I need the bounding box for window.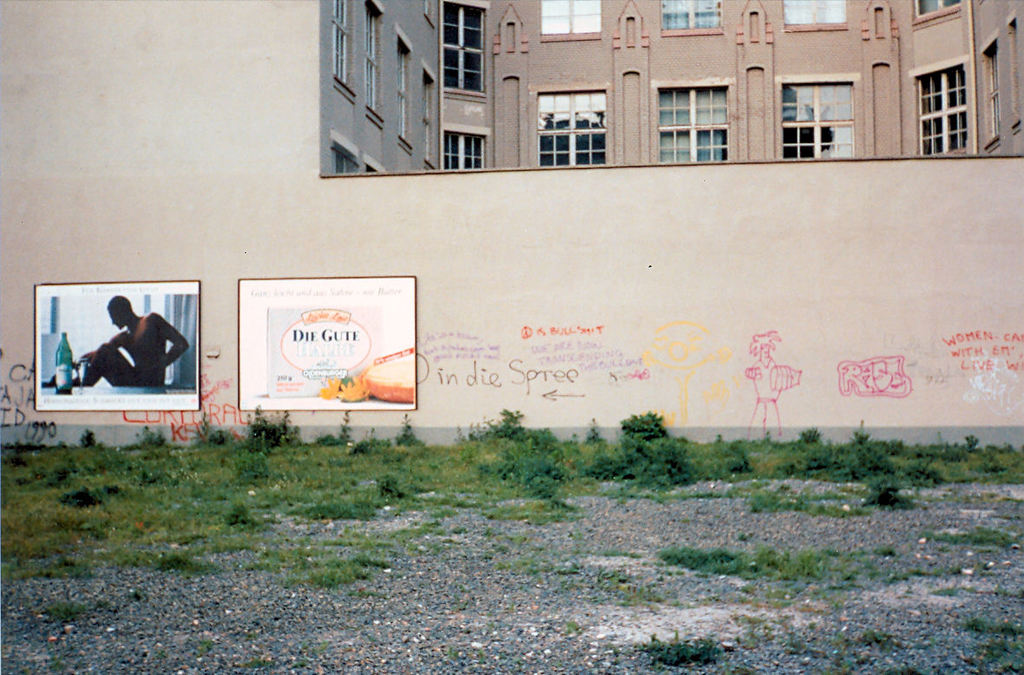
Here it is: bbox(334, 146, 361, 176).
